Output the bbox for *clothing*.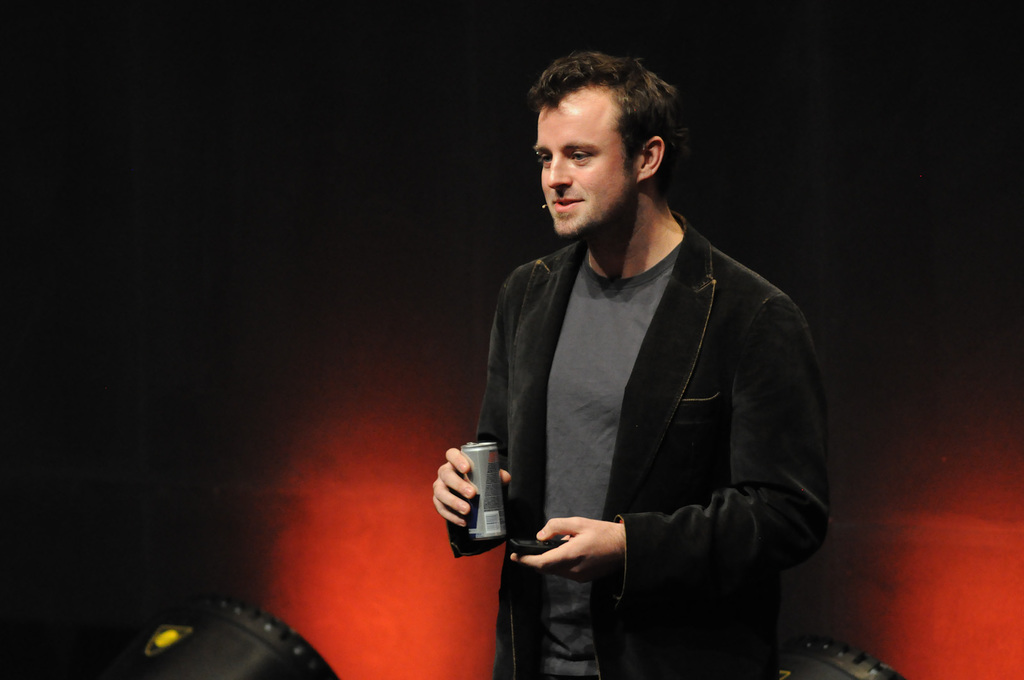
bbox=[468, 203, 829, 679].
